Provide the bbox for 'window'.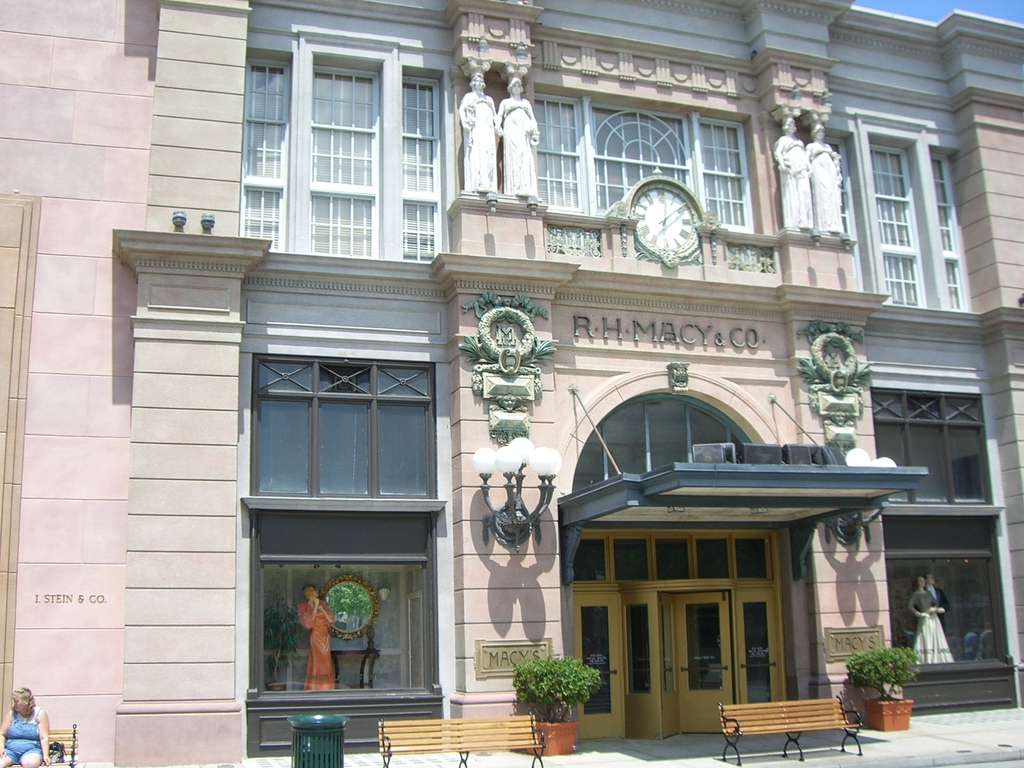
536 94 756 232.
